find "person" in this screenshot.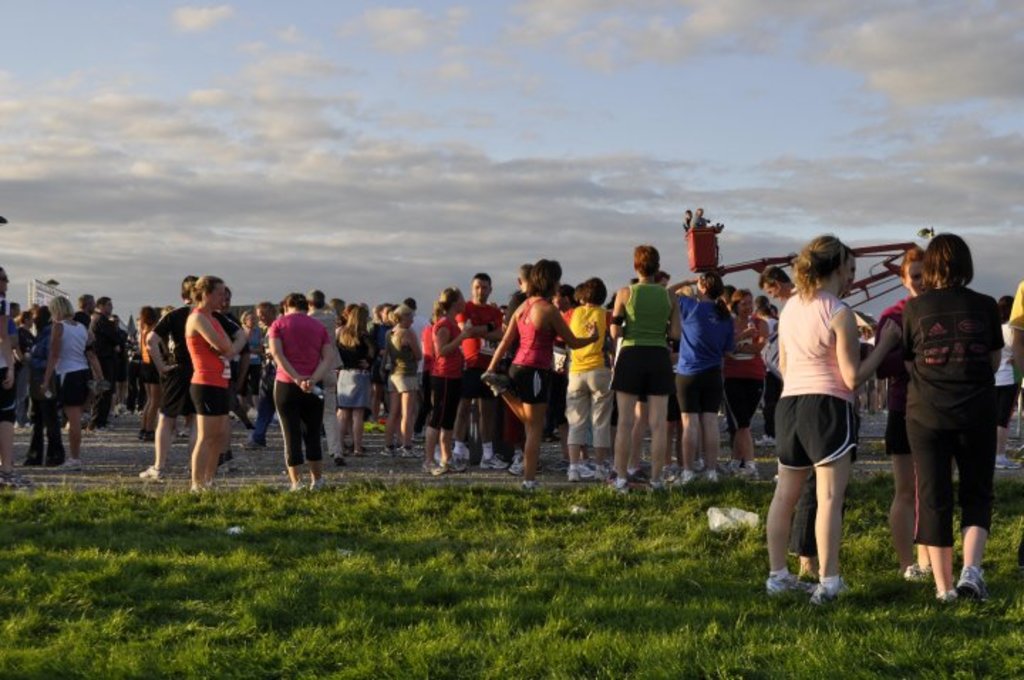
The bounding box for "person" is <region>661, 269, 727, 485</region>.
